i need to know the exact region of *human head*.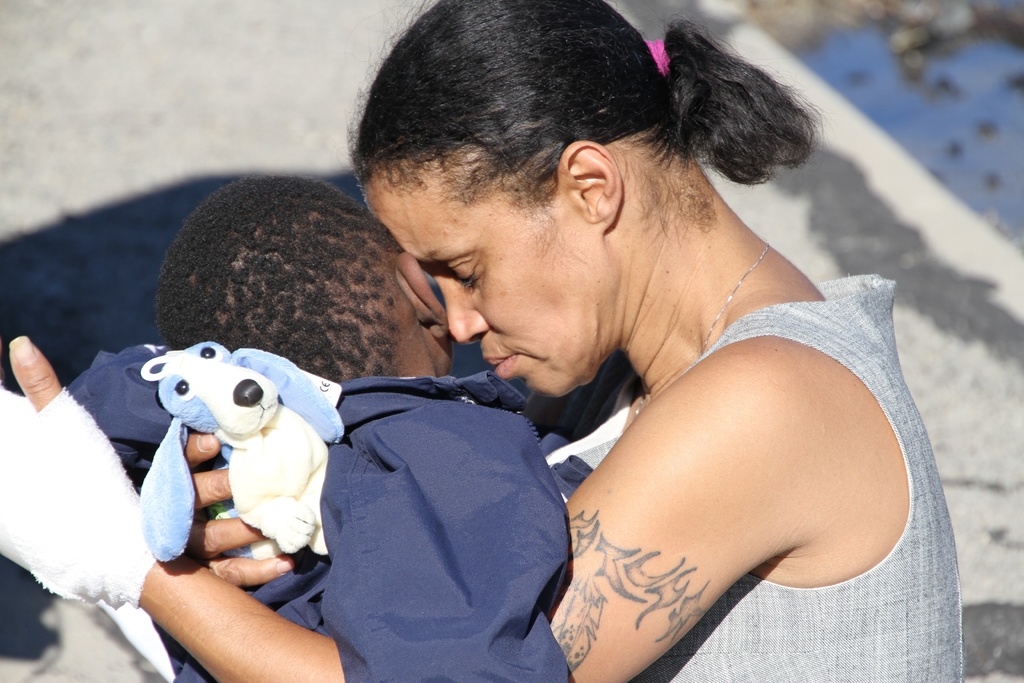
Region: bbox=(152, 169, 454, 390).
